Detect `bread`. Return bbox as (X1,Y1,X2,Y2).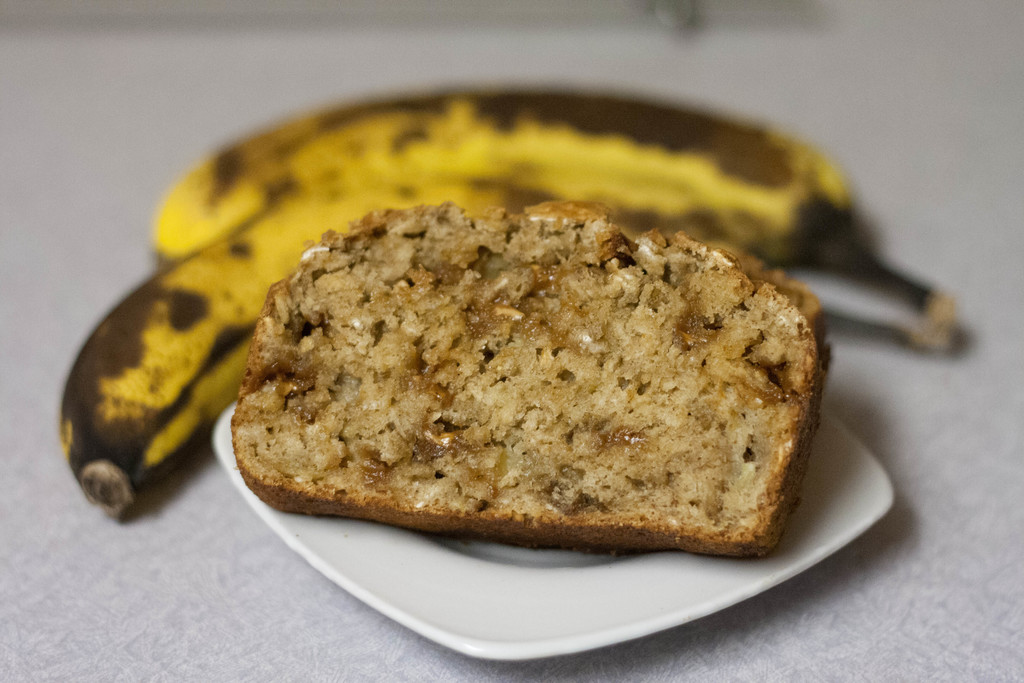
(226,185,810,568).
